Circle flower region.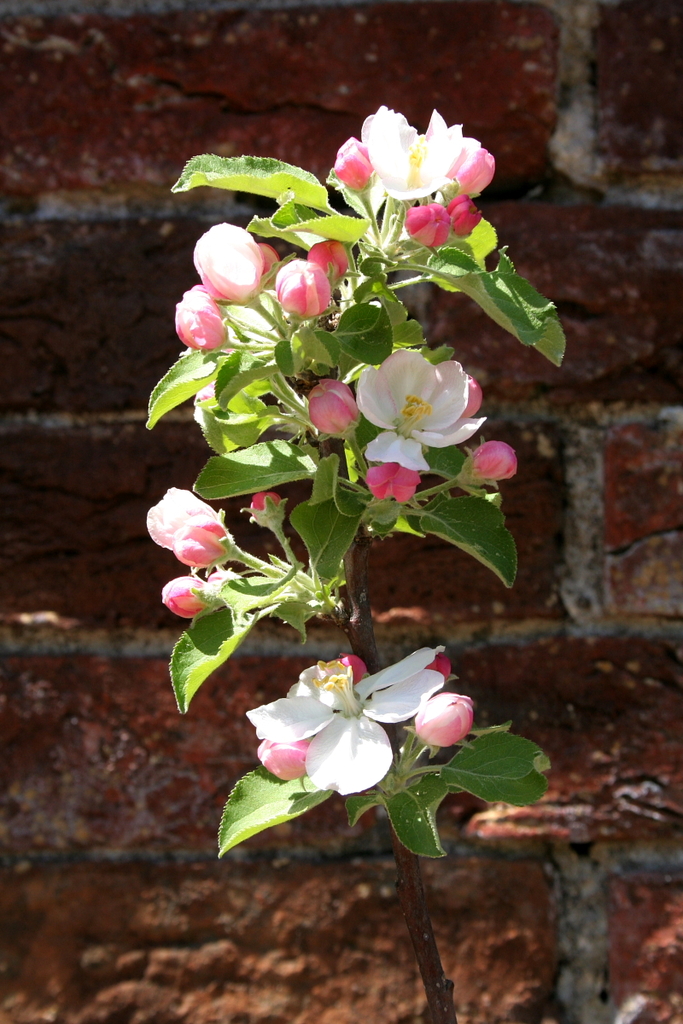
Region: [x1=365, y1=457, x2=422, y2=504].
